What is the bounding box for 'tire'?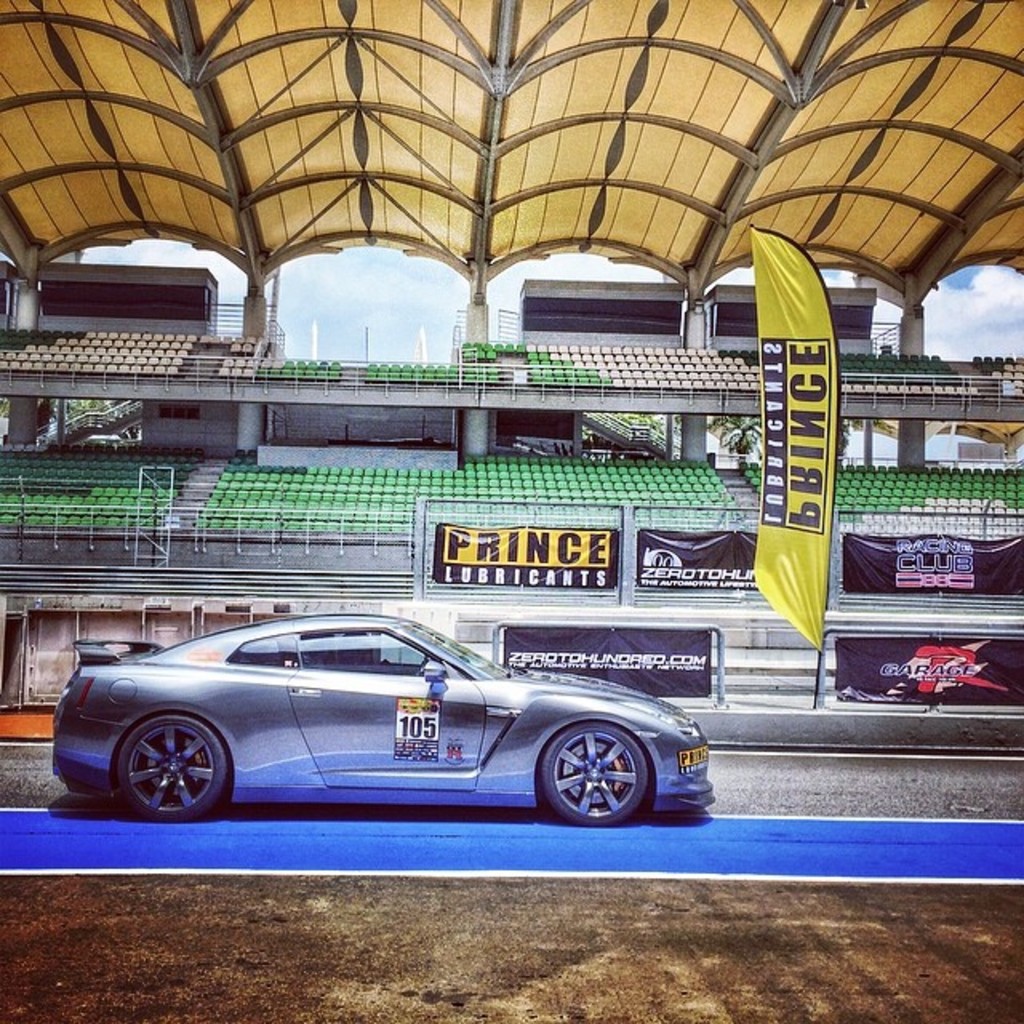
541 718 643 832.
